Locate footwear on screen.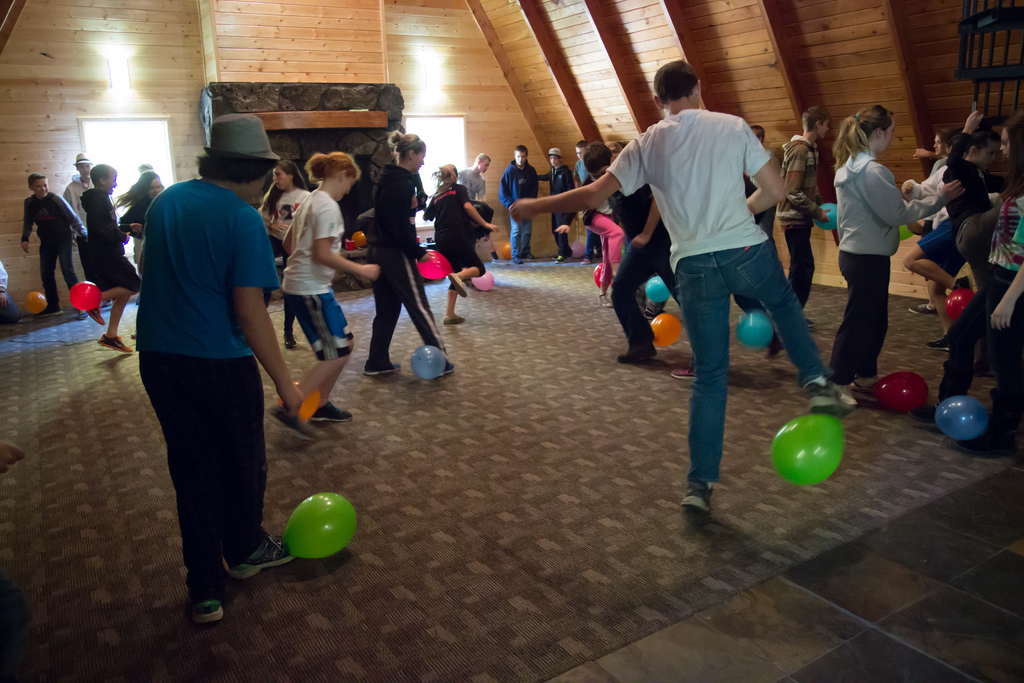
On screen at box(86, 306, 108, 322).
